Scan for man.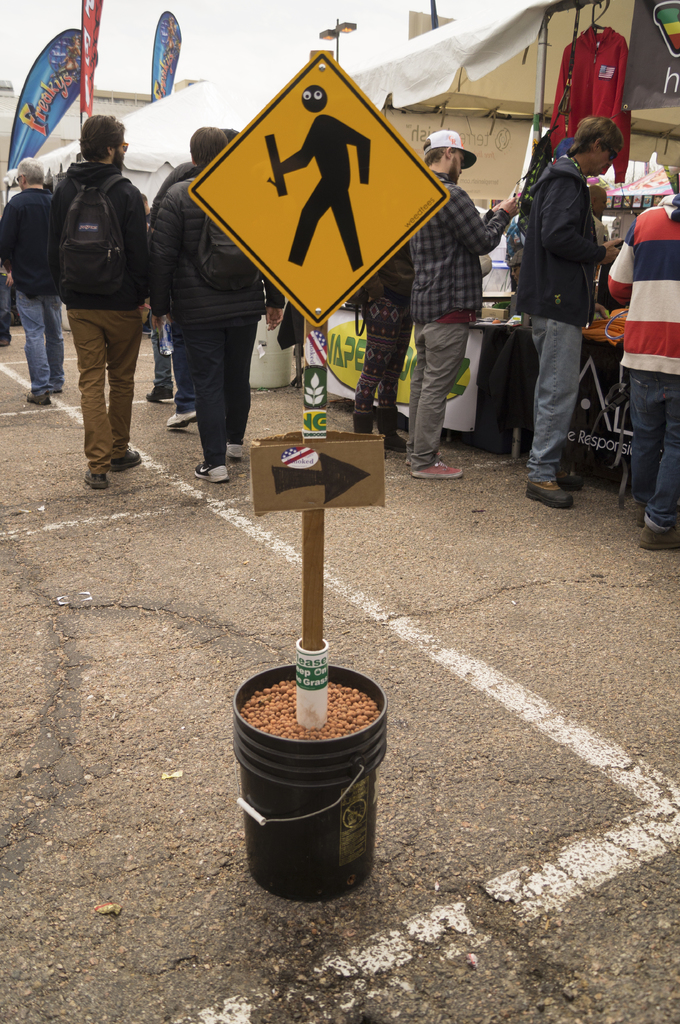
Scan result: <region>505, 102, 626, 501</region>.
